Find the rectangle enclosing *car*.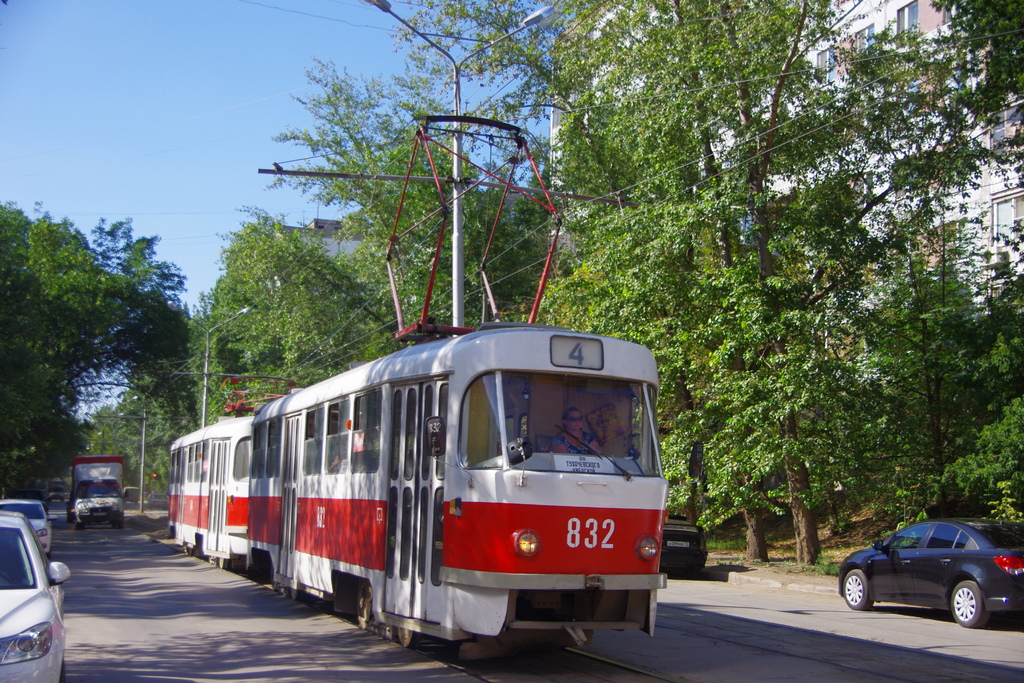
0,500,59,557.
